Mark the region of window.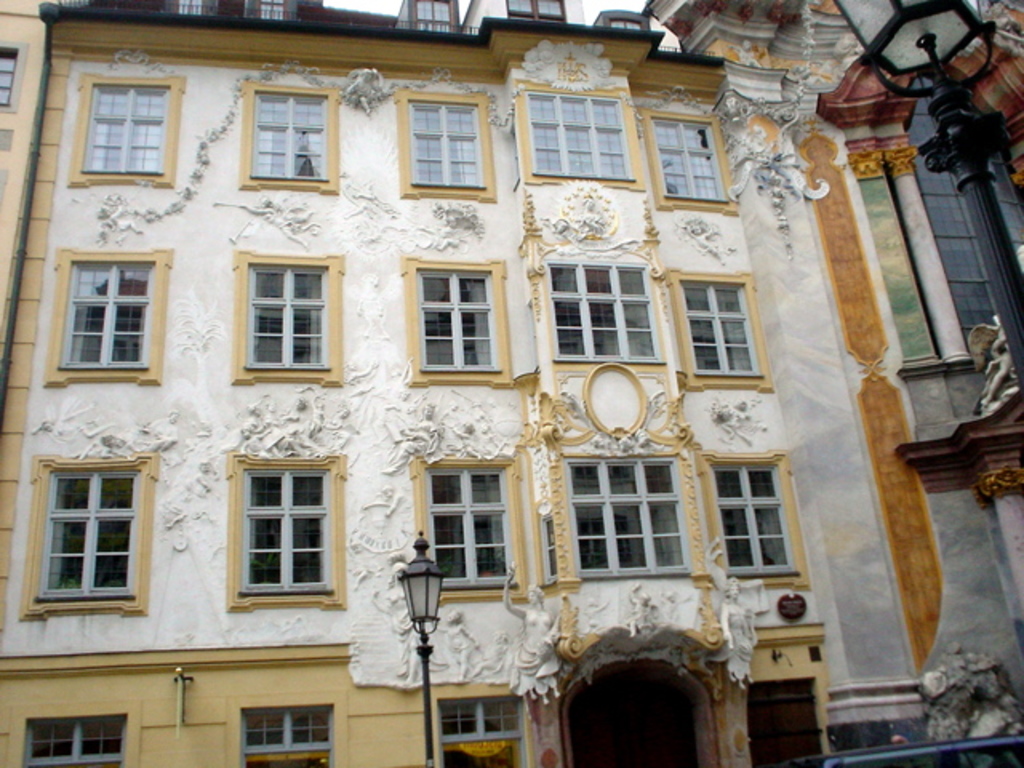
Region: x1=70 y1=74 x2=184 y2=190.
